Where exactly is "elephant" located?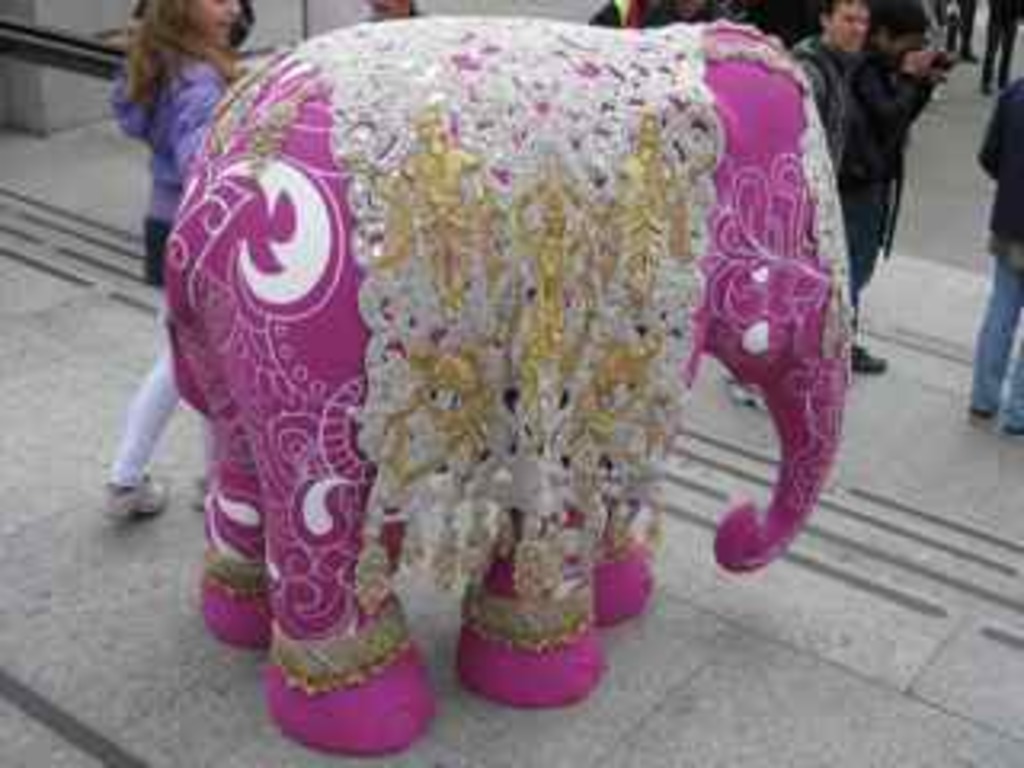
Its bounding box is rect(160, 16, 854, 755).
